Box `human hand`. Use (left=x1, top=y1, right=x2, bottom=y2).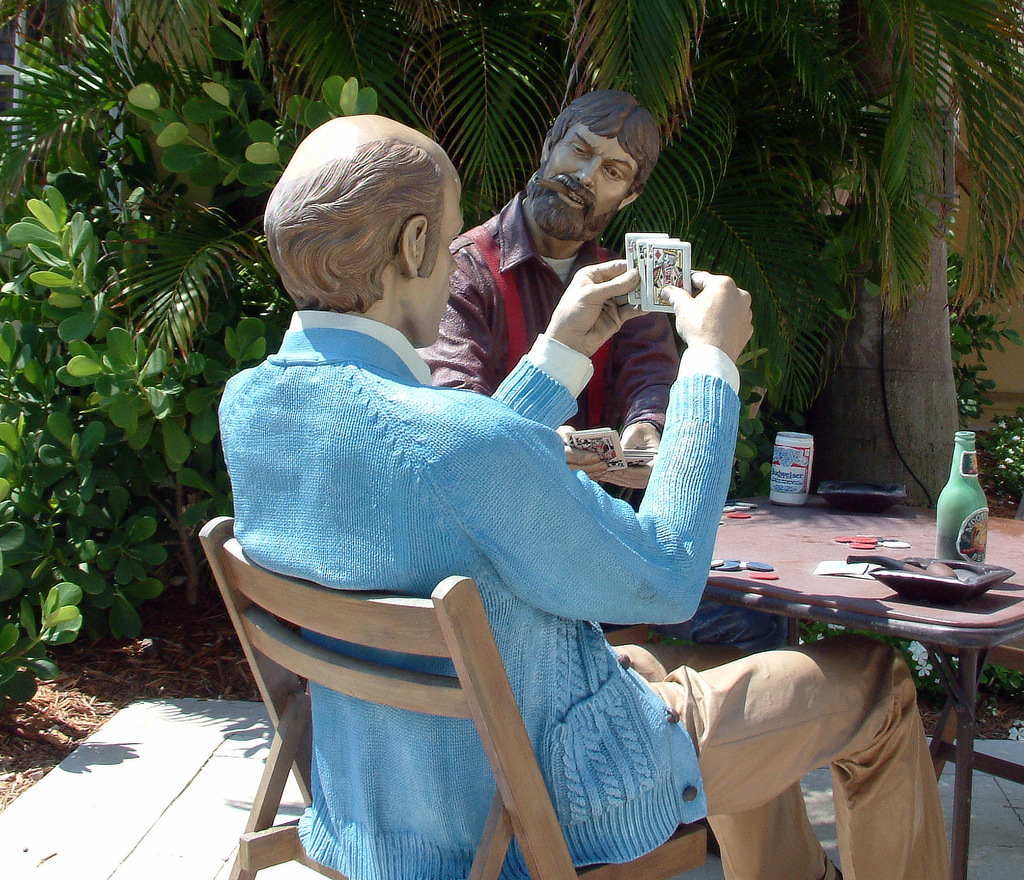
(left=557, top=246, right=653, bottom=352).
